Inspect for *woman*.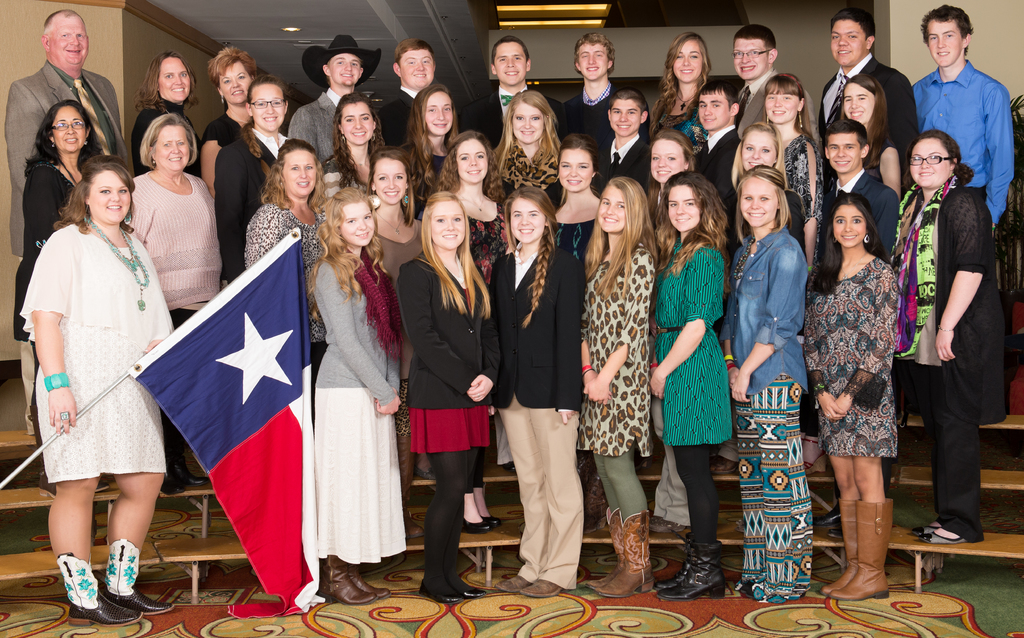
Inspection: pyautogui.locateOnScreen(715, 122, 806, 478).
